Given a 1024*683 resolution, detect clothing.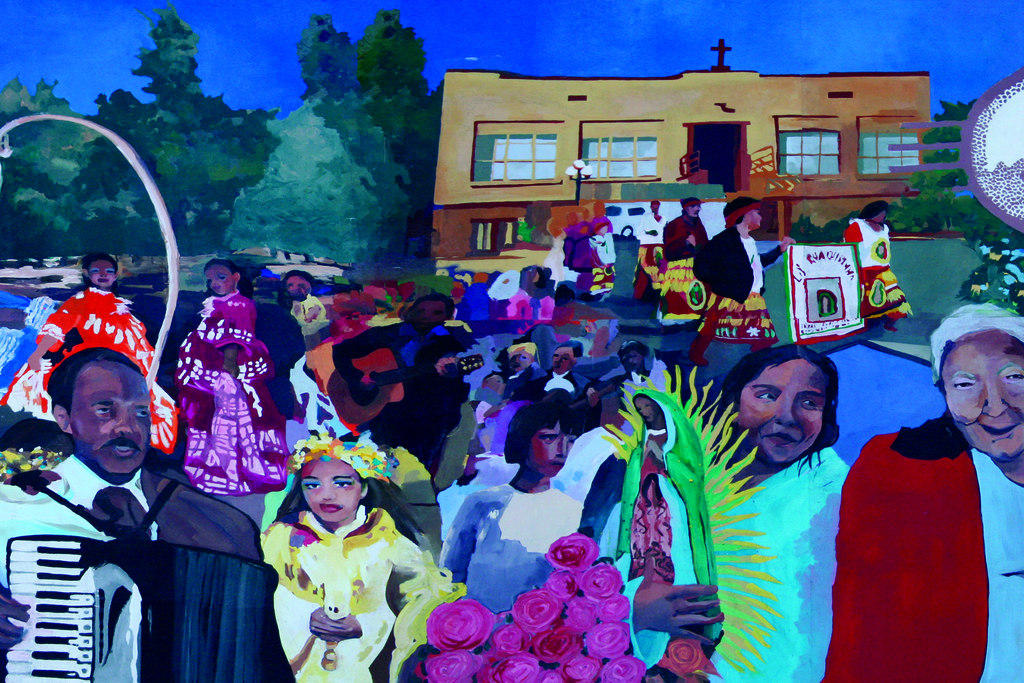
left=257, top=508, right=423, bottom=682.
